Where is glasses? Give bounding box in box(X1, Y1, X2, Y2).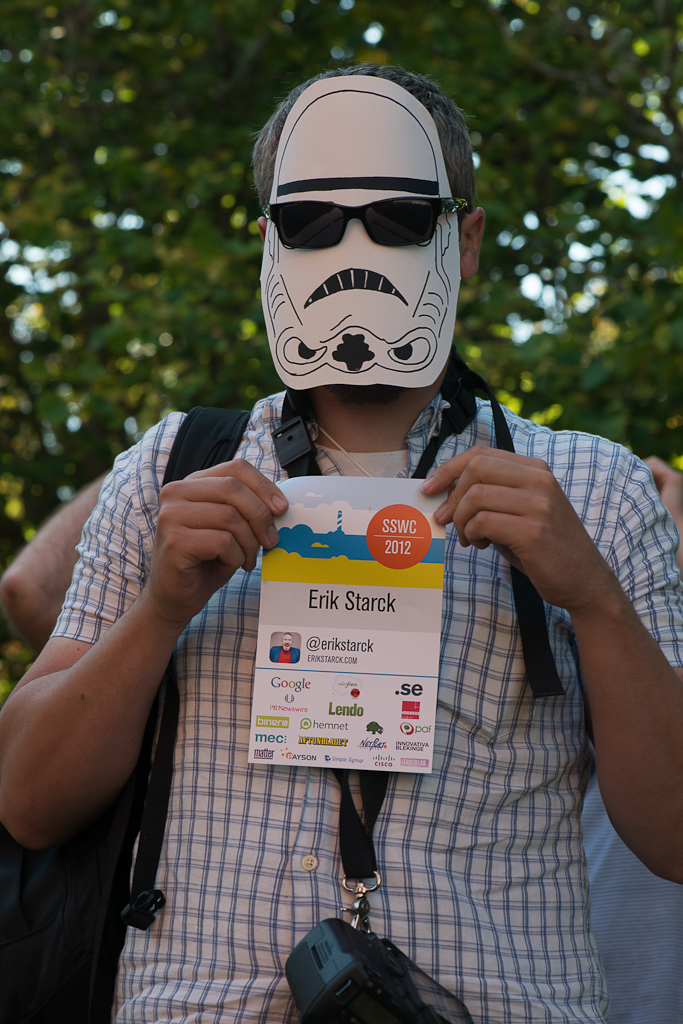
box(279, 200, 476, 255).
